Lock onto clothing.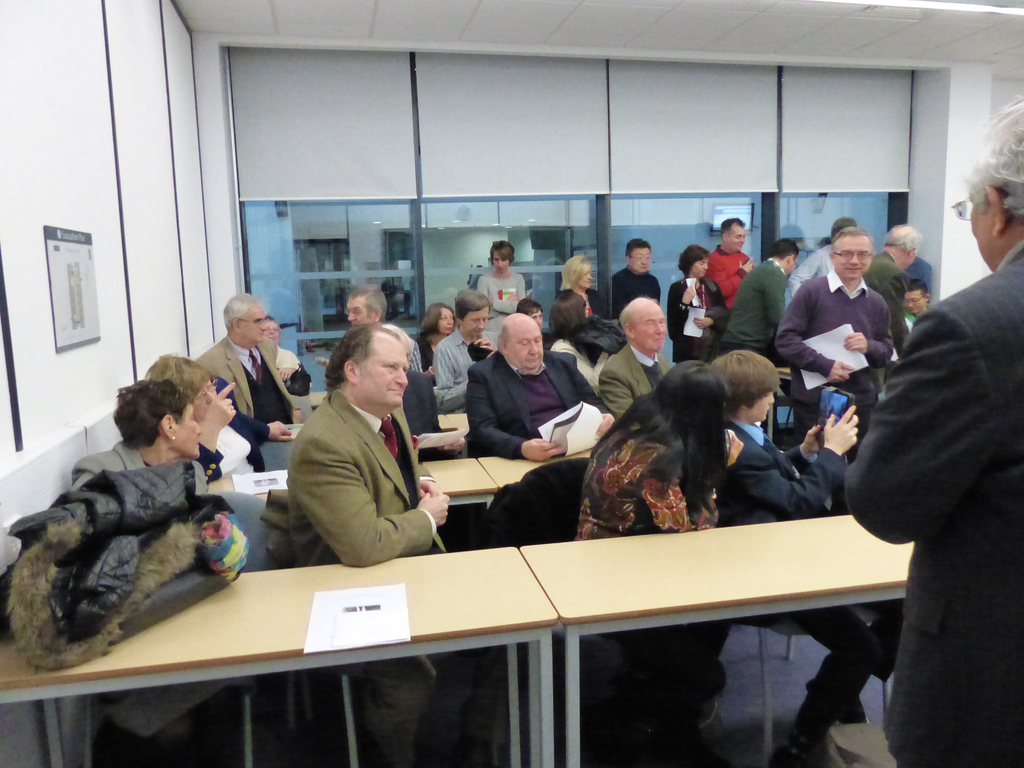
Locked: [left=718, top=420, right=897, bottom=753].
